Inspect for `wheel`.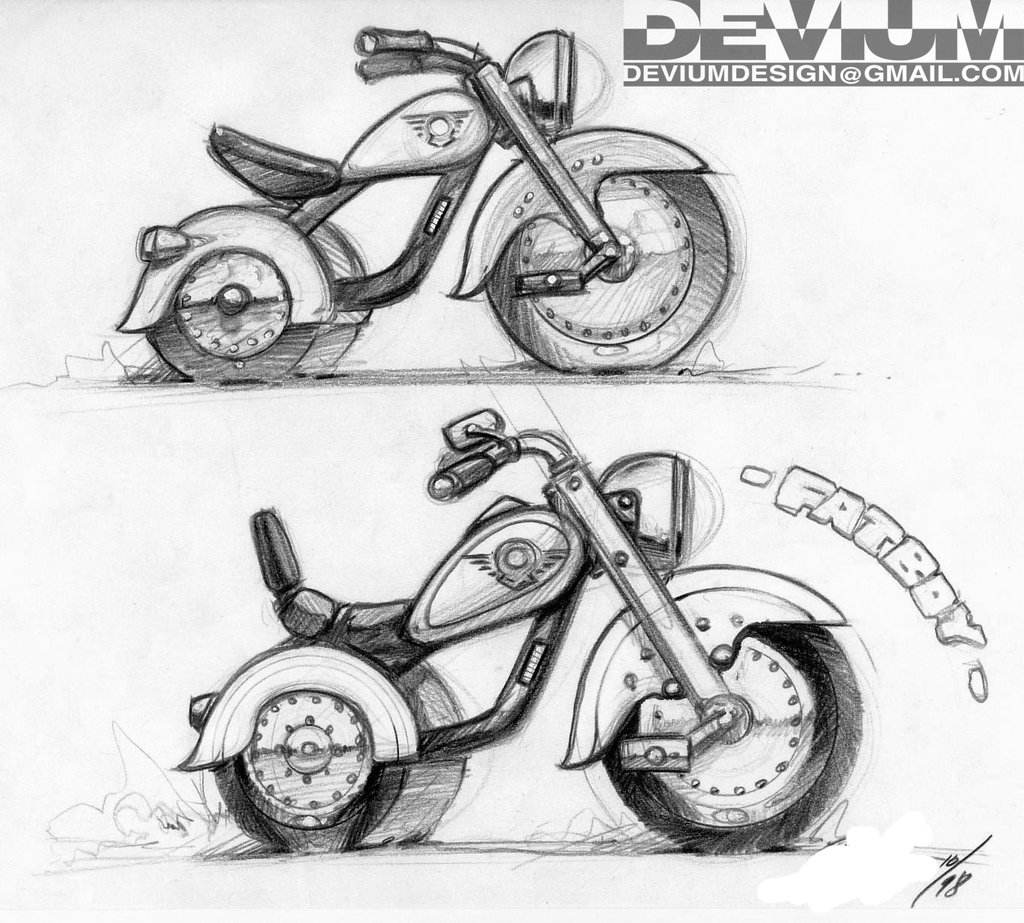
Inspection: x1=207 y1=646 x2=463 y2=851.
